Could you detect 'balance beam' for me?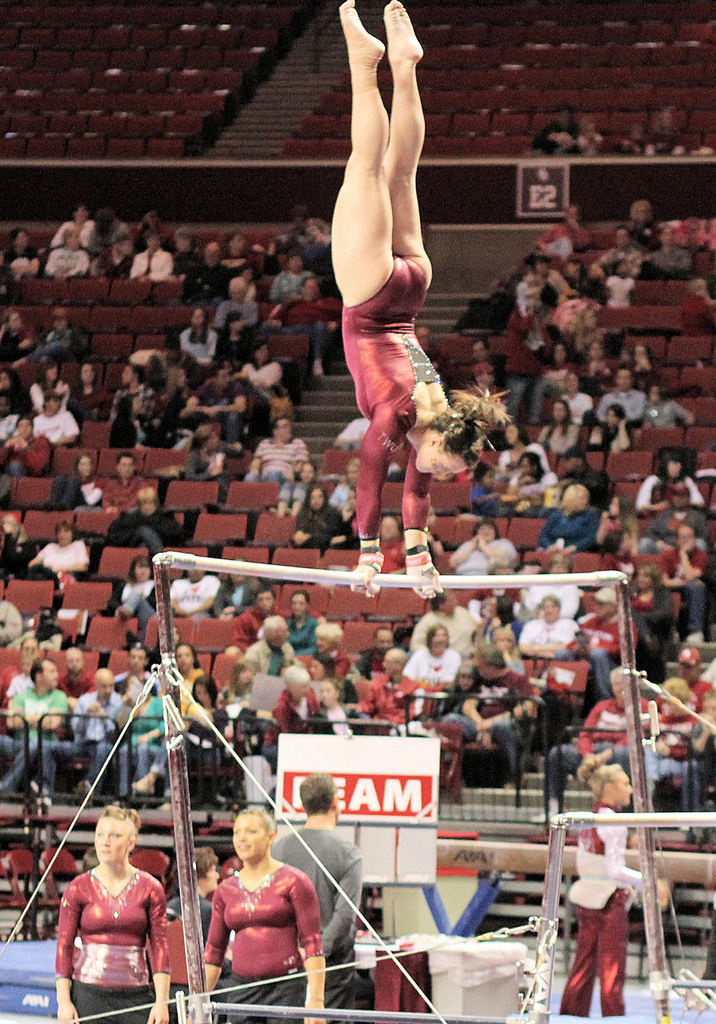
Detection result: [437, 841, 715, 886].
